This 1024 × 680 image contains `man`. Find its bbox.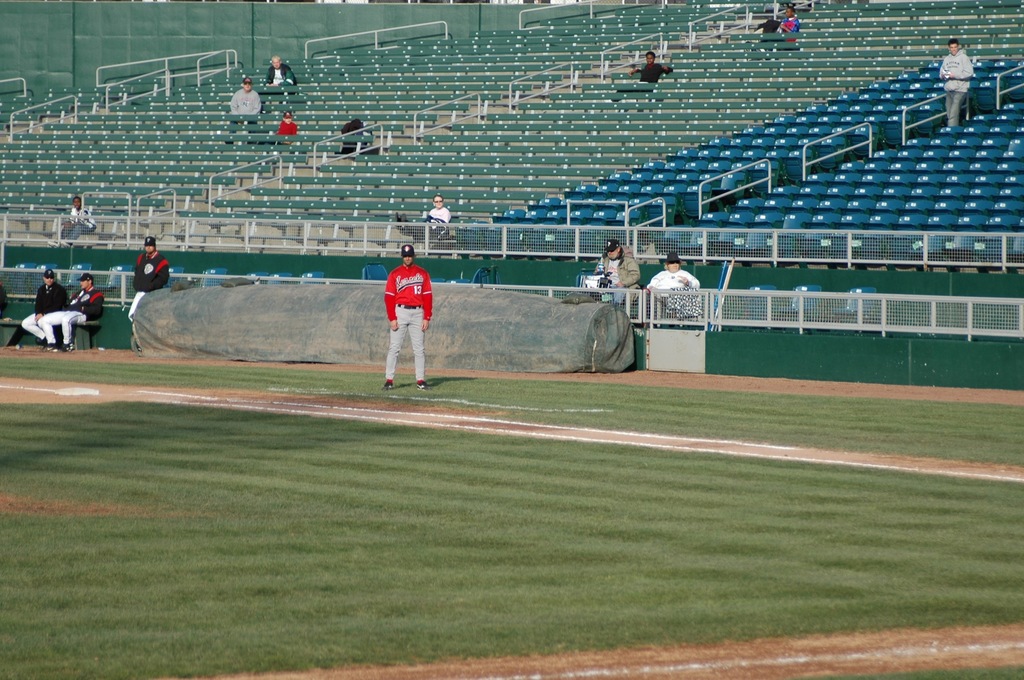
<bbox>129, 241, 173, 324</bbox>.
